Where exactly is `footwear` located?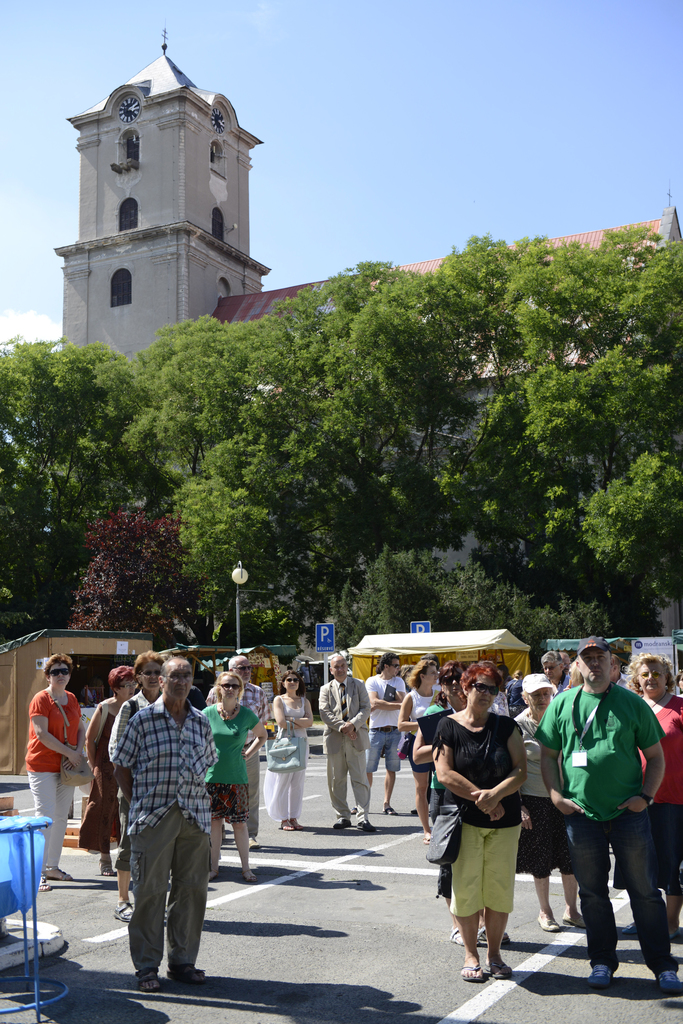
Its bounding box is box=[245, 870, 250, 881].
